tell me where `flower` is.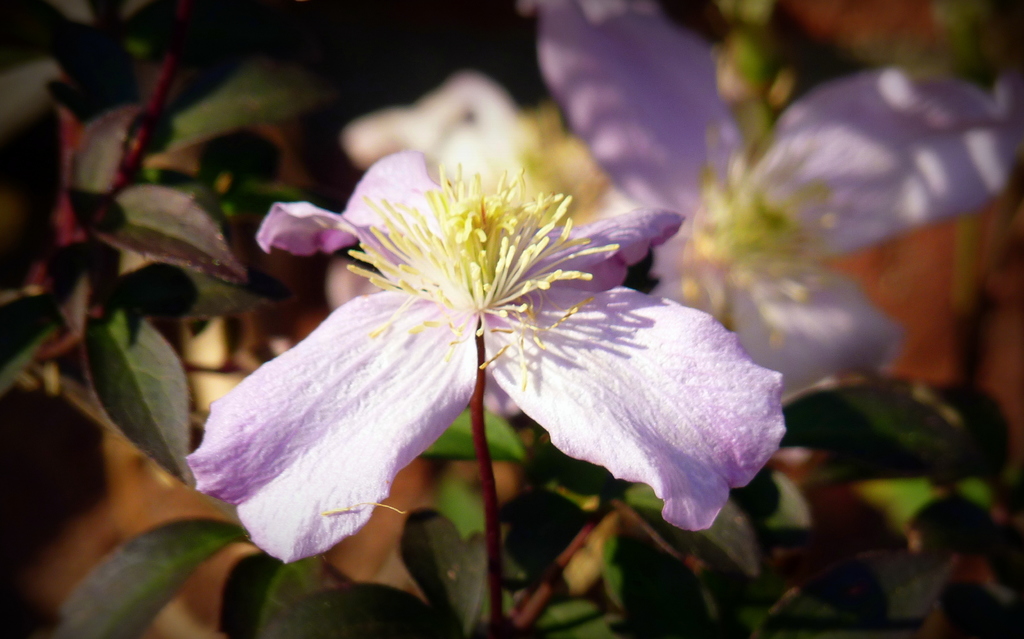
`flower` is at 192/151/793/561.
